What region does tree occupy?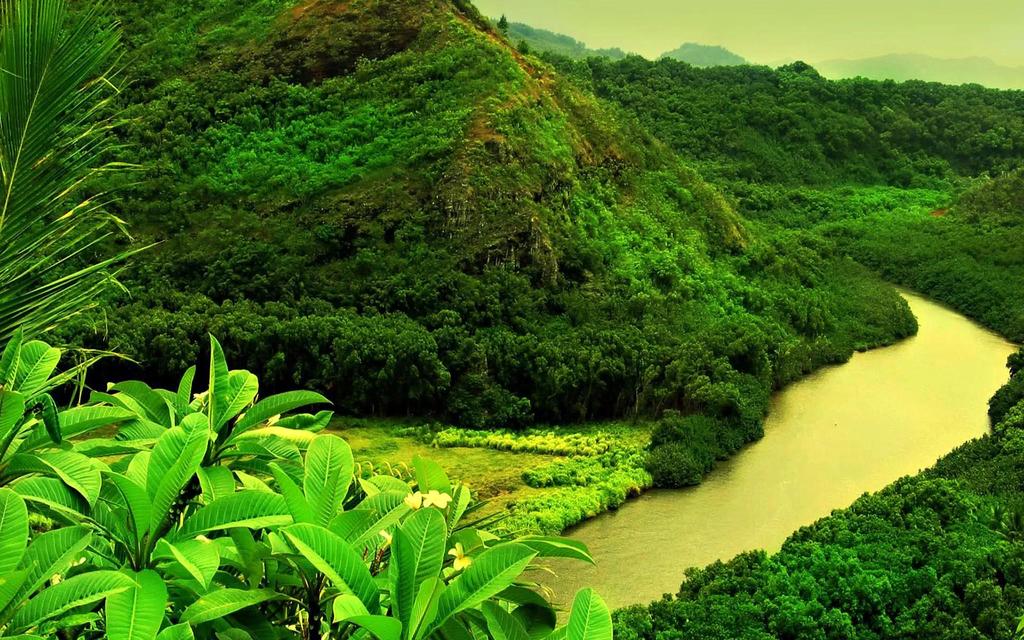
rect(0, 334, 610, 639).
